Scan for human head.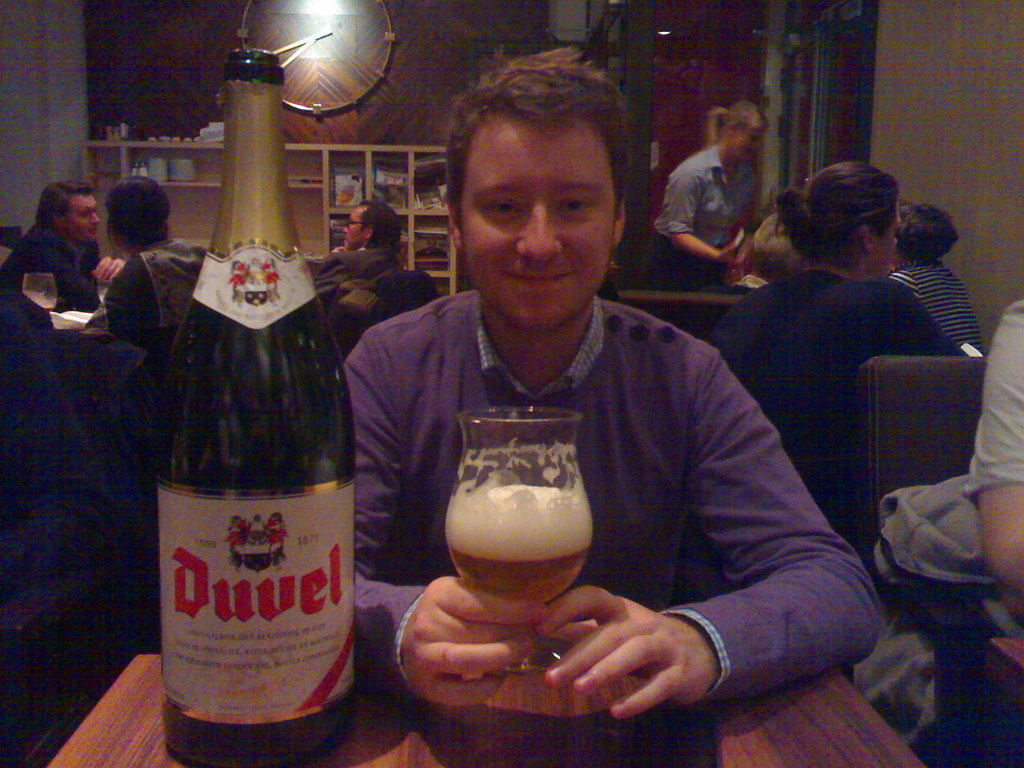
Scan result: 30 180 97 246.
